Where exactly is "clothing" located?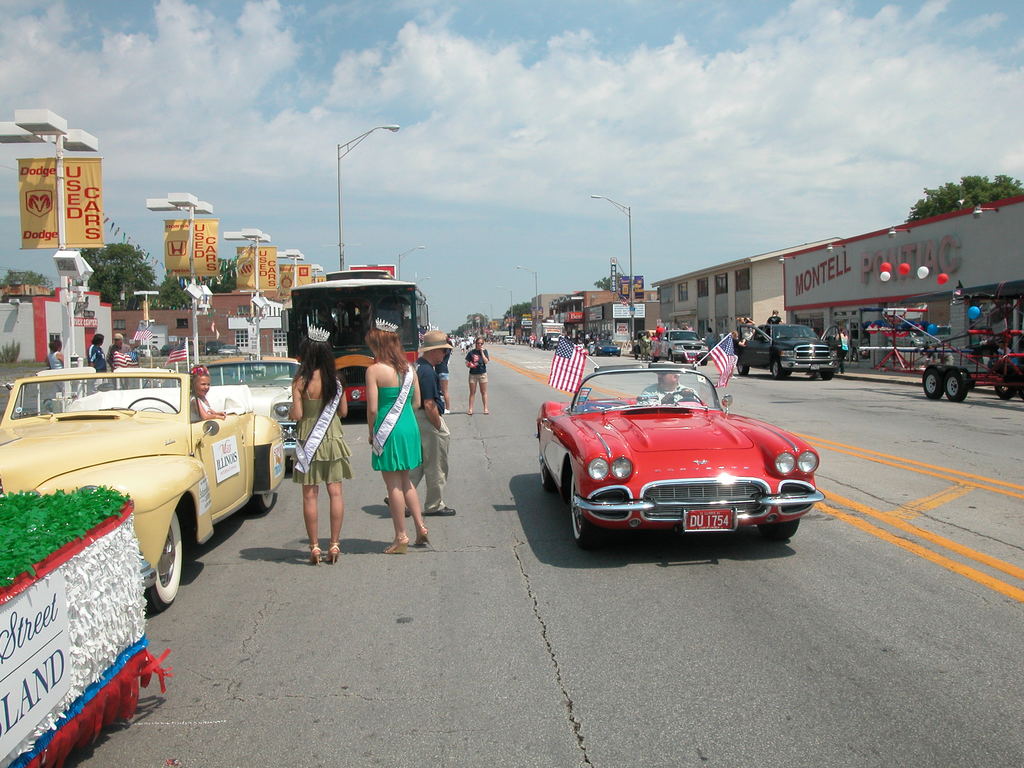
Its bounding box is select_region(838, 333, 847, 372).
